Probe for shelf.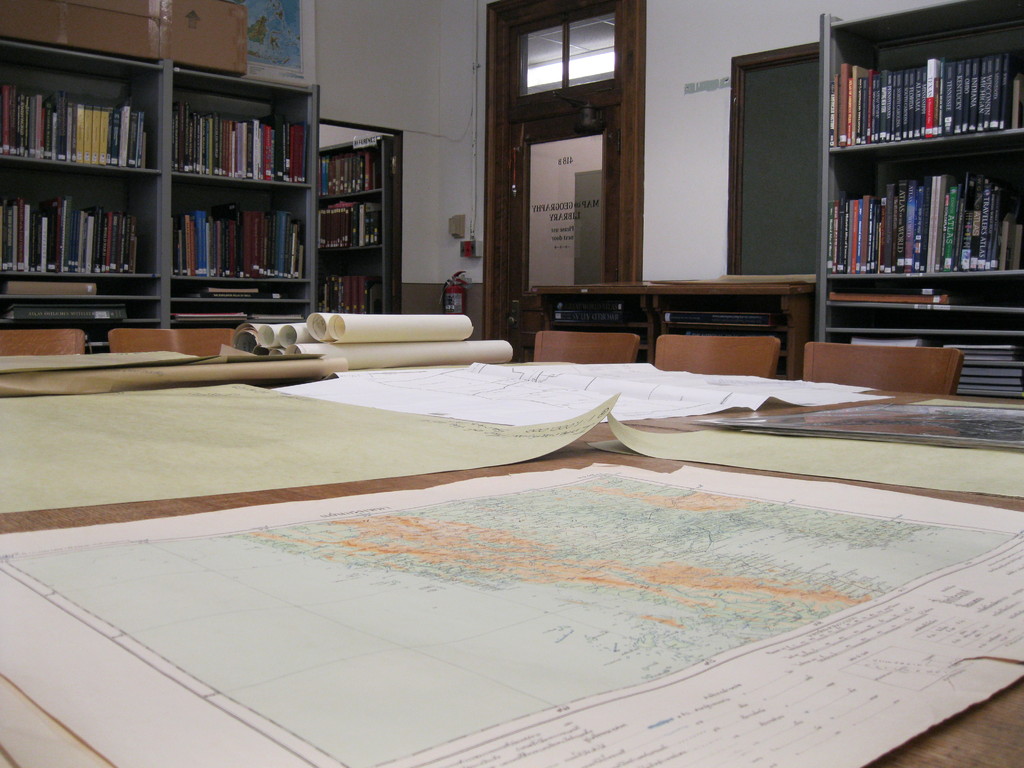
Probe result: select_region(319, 127, 402, 317).
